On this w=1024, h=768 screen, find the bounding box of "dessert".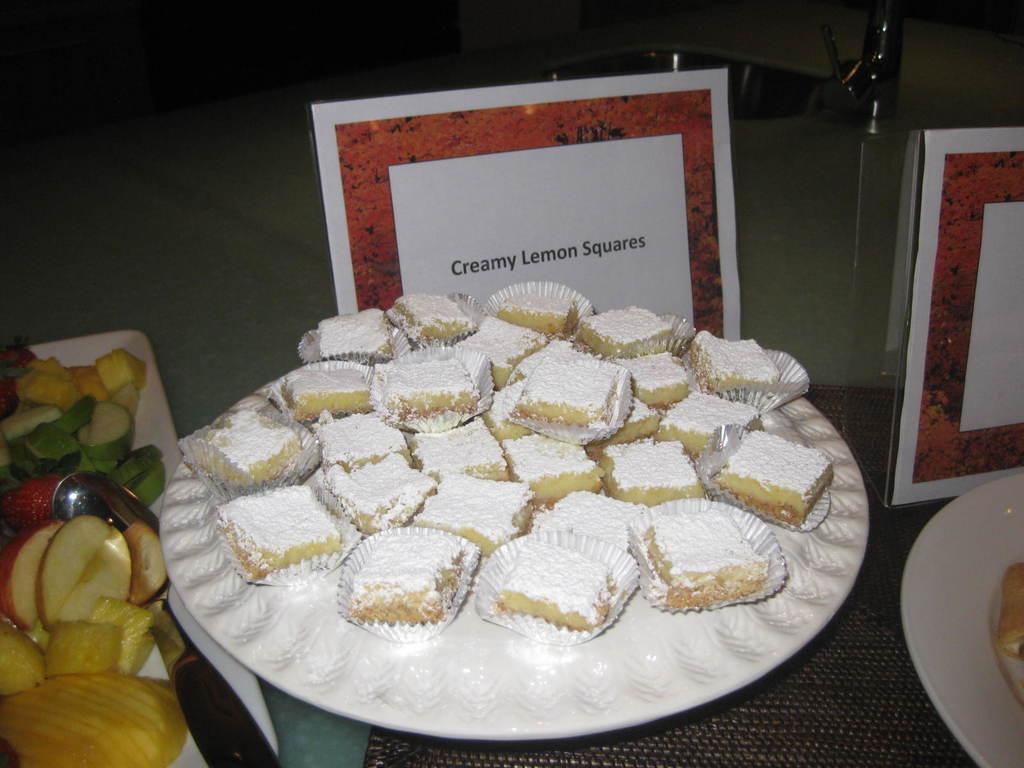
Bounding box: region(557, 498, 640, 541).
